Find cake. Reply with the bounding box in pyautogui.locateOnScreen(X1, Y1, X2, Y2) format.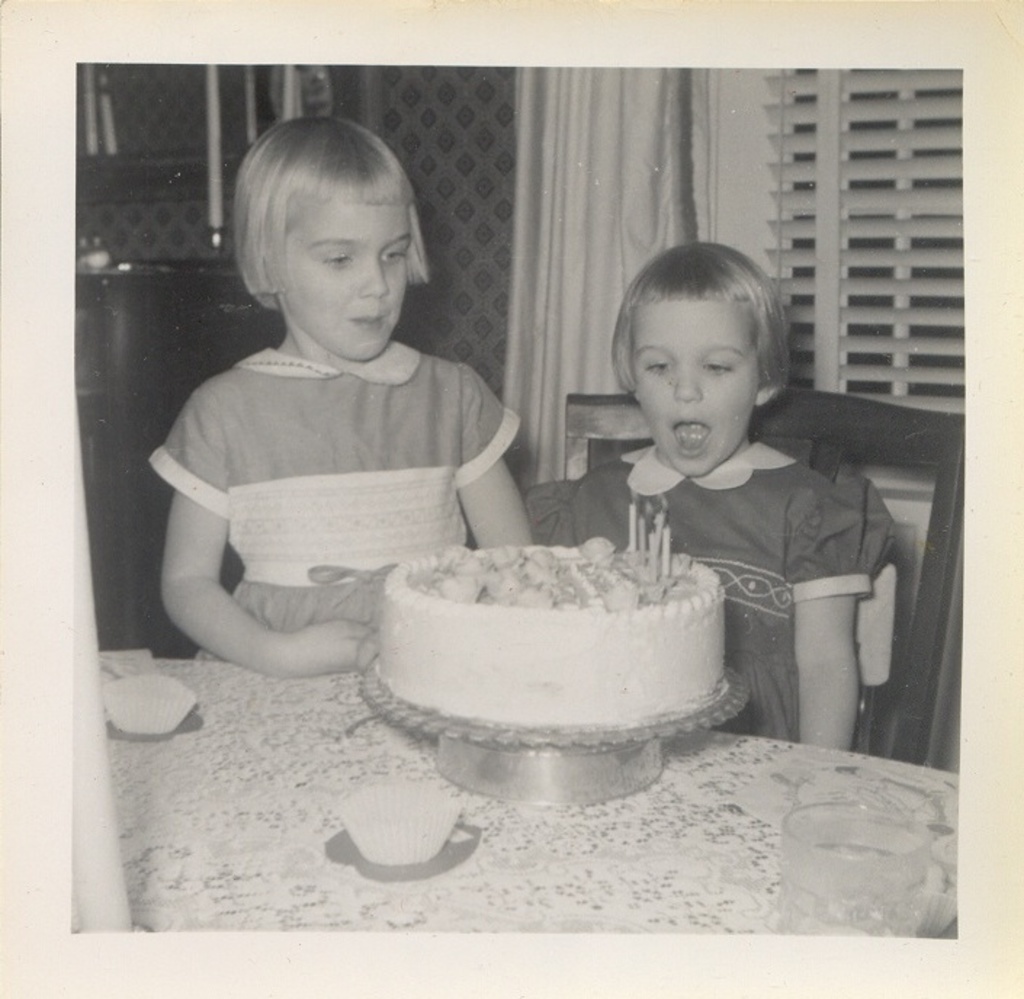
pyautogui.locateOnScreen(378, 539, 728, 725).
